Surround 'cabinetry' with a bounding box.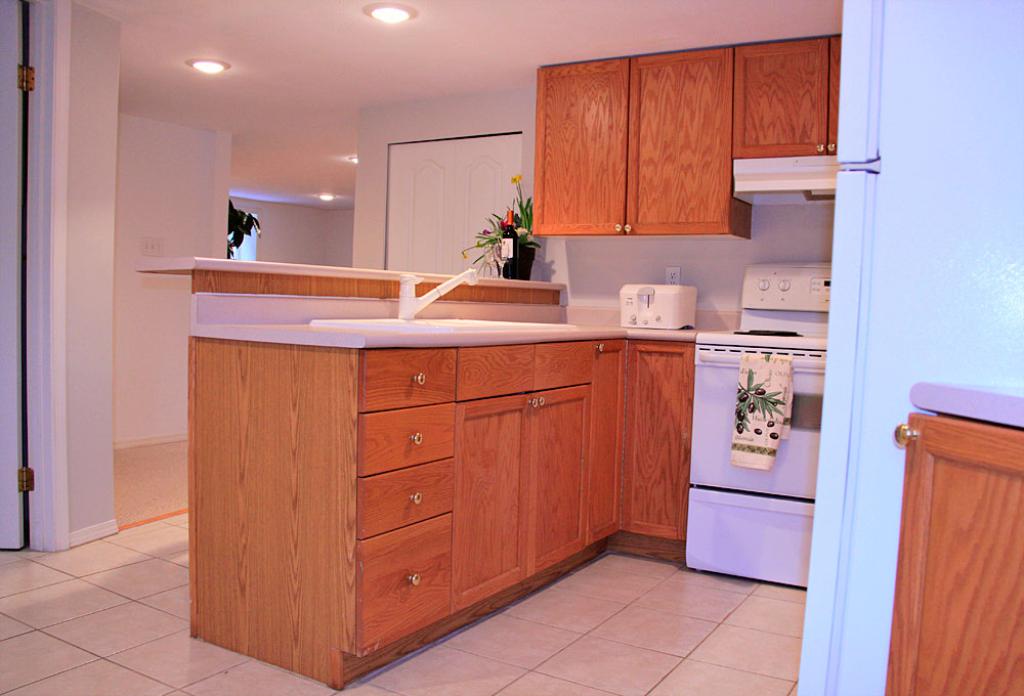
x1=133 y1=255 x2=699 y2=693.
